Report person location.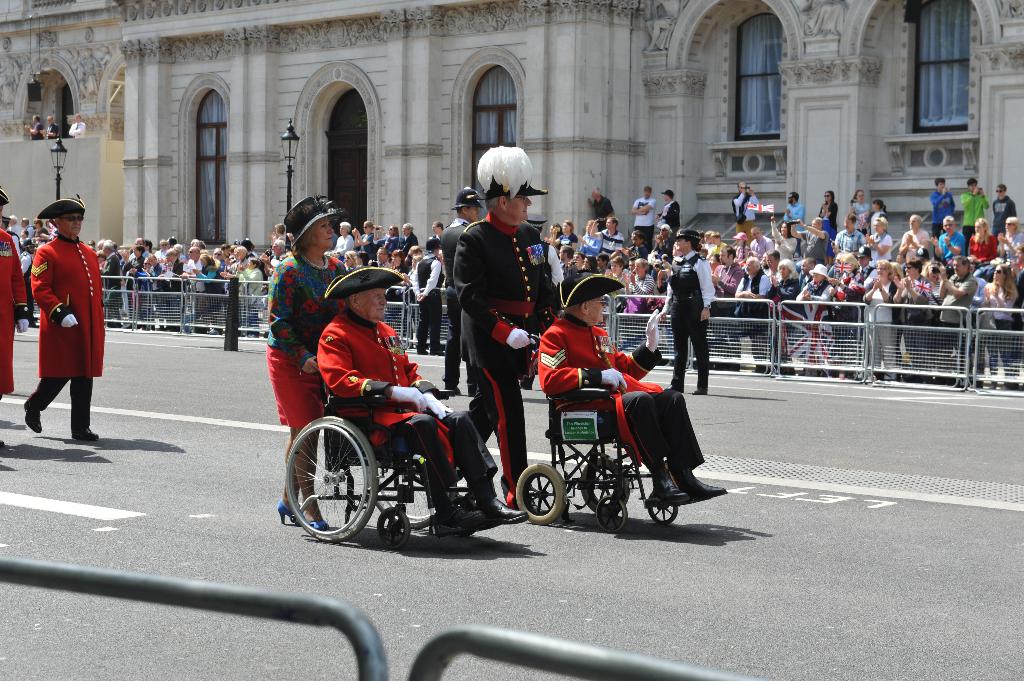
Report: select_region(598, 253, 612, 273).
